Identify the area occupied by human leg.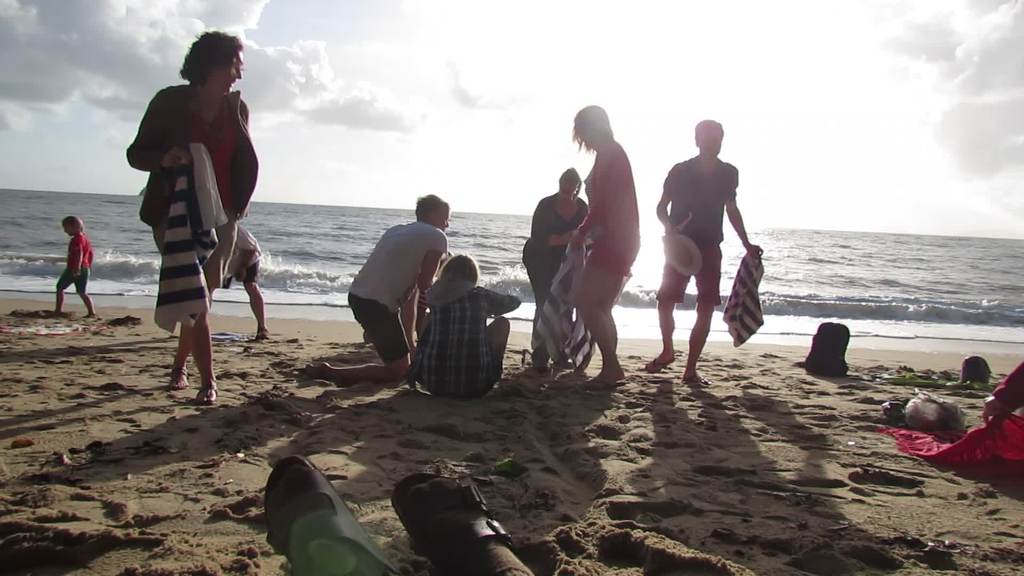
Area: Rect(268, 454, 406, 575).
